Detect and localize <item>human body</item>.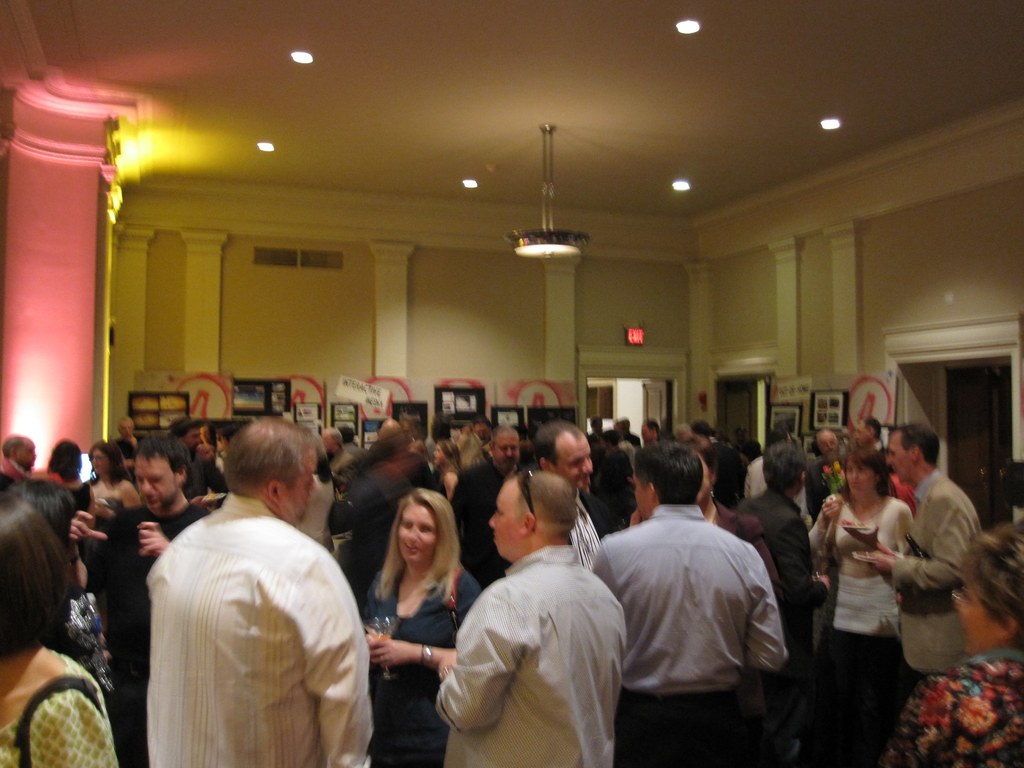
Localized at [65, 445, 202, 761].
